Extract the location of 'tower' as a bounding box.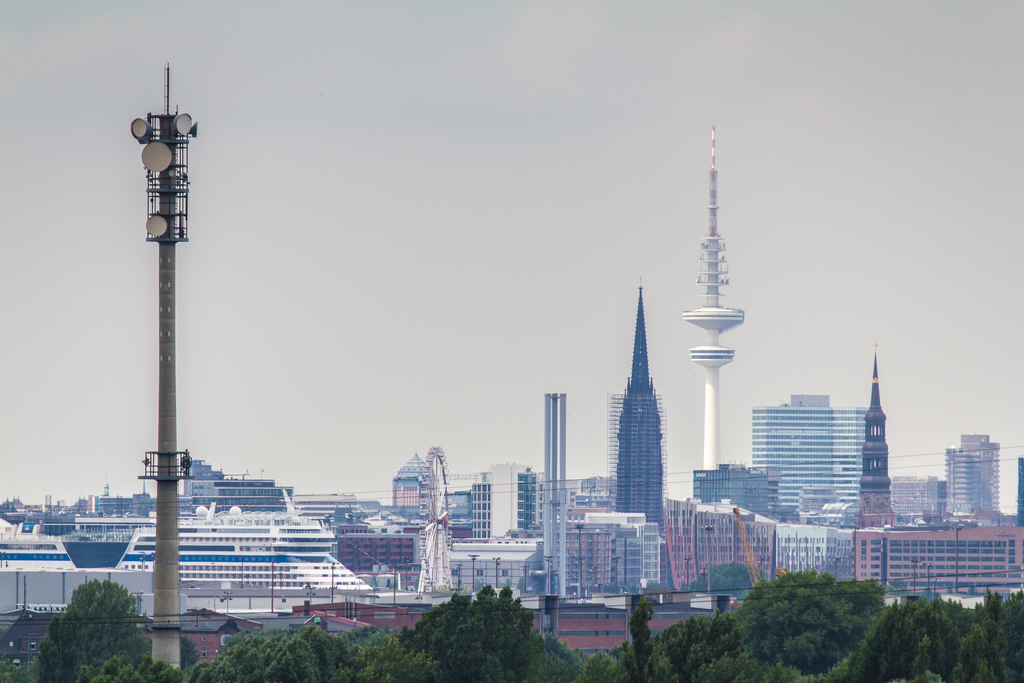
(599,274,695,552).
